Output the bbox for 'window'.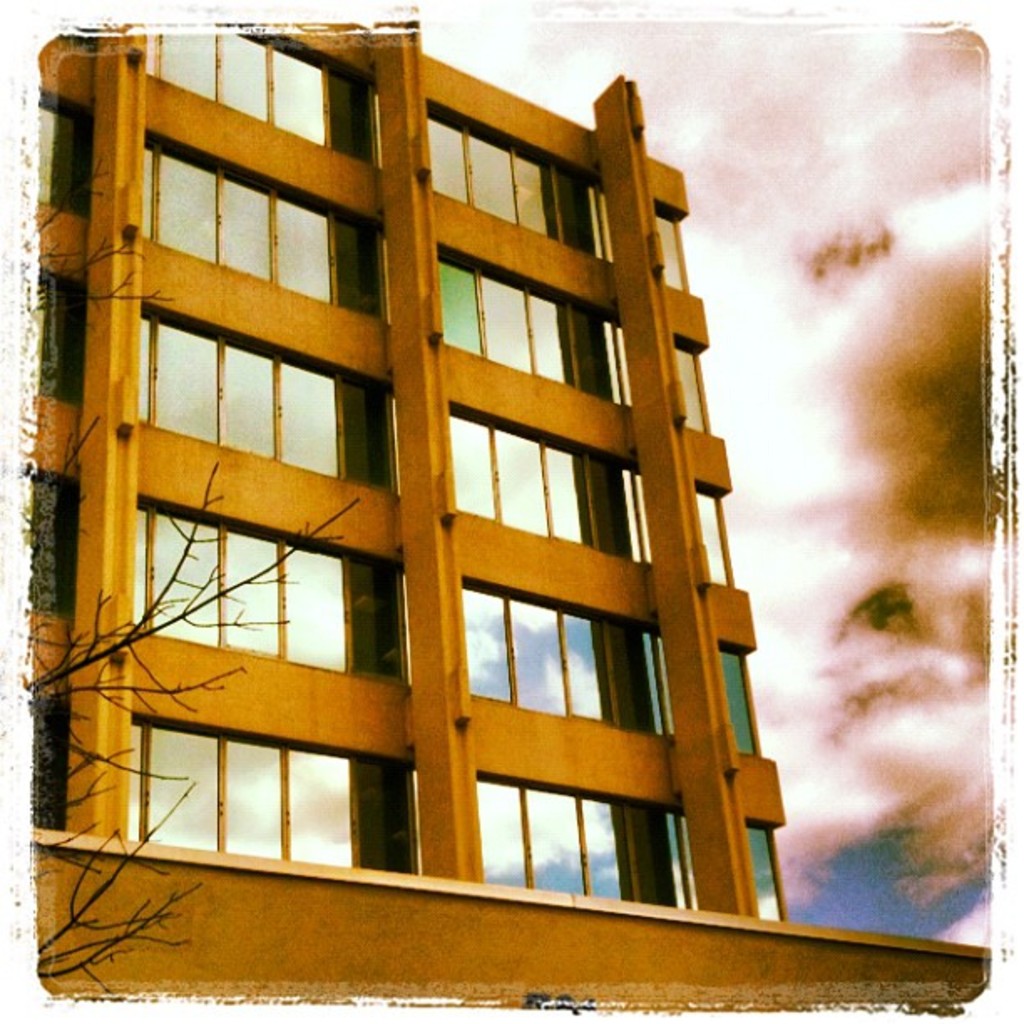
crop(440, 258, 636, 402).
